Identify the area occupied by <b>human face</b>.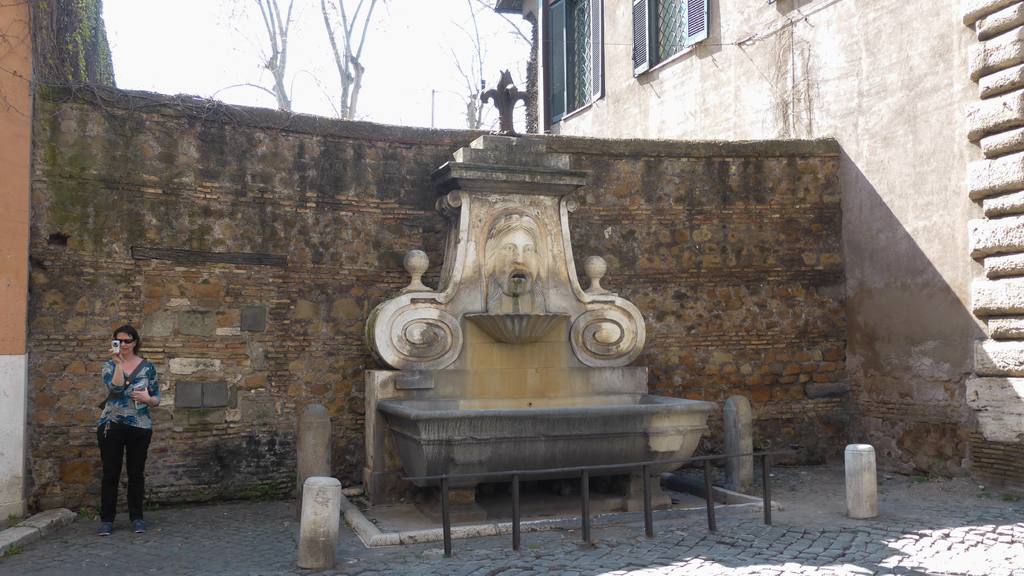
Area: {"left": 116, "top": 329, "right": 132, "bottom": 359}.
